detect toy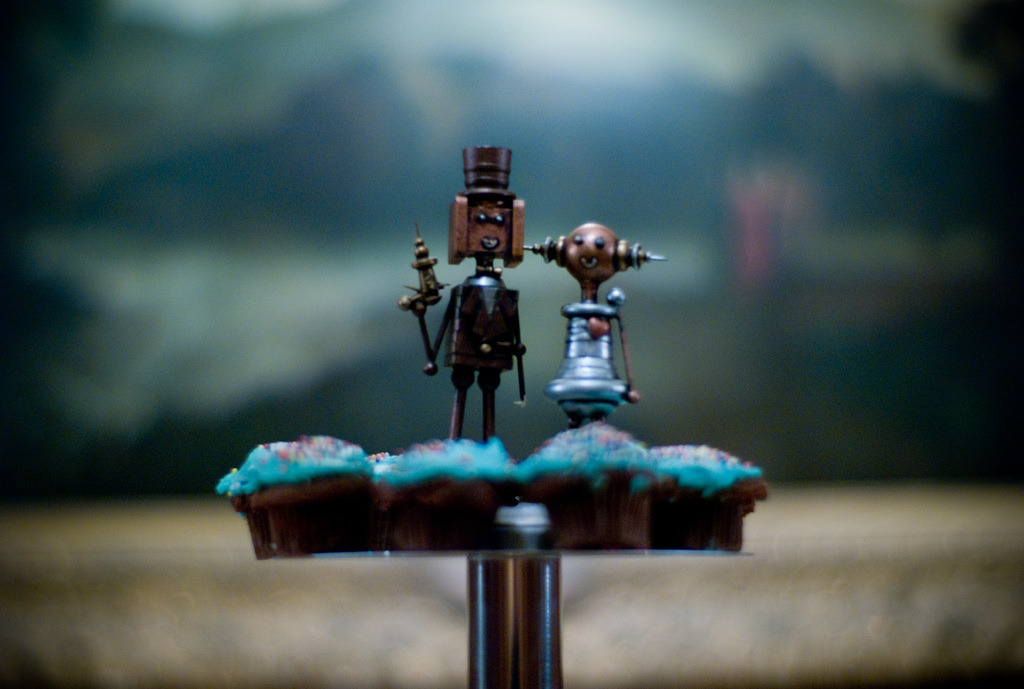
select_region(525, 221, 666, 434)
